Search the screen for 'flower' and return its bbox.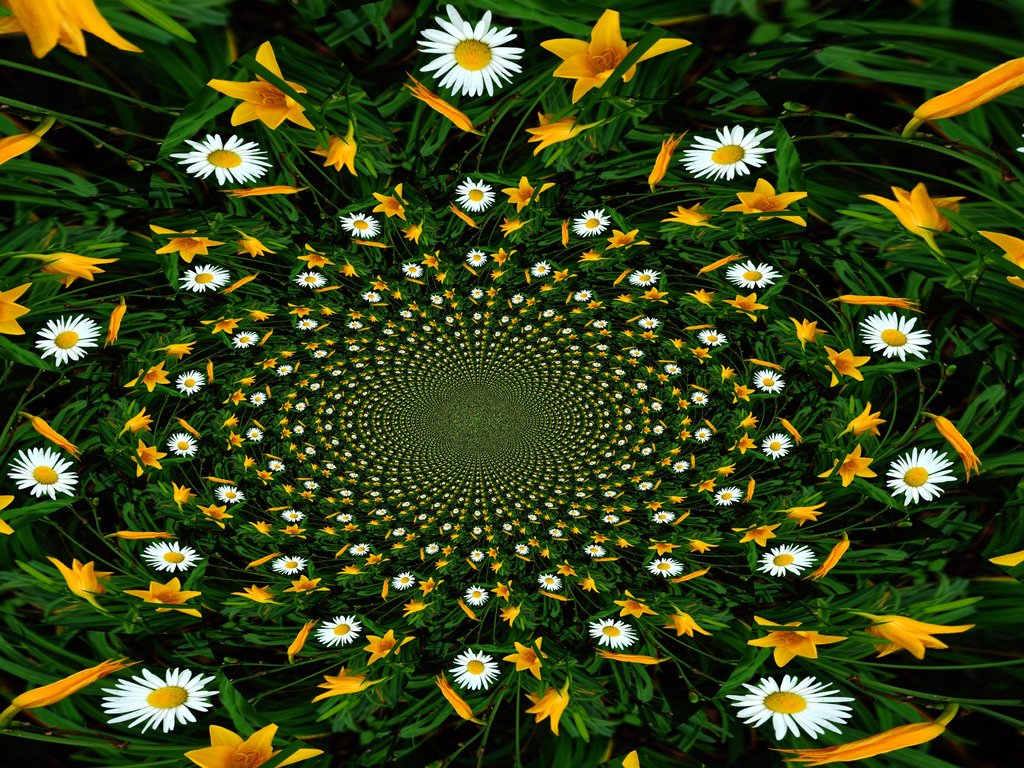
Found: bbox=[307, 372, 324, 380].
